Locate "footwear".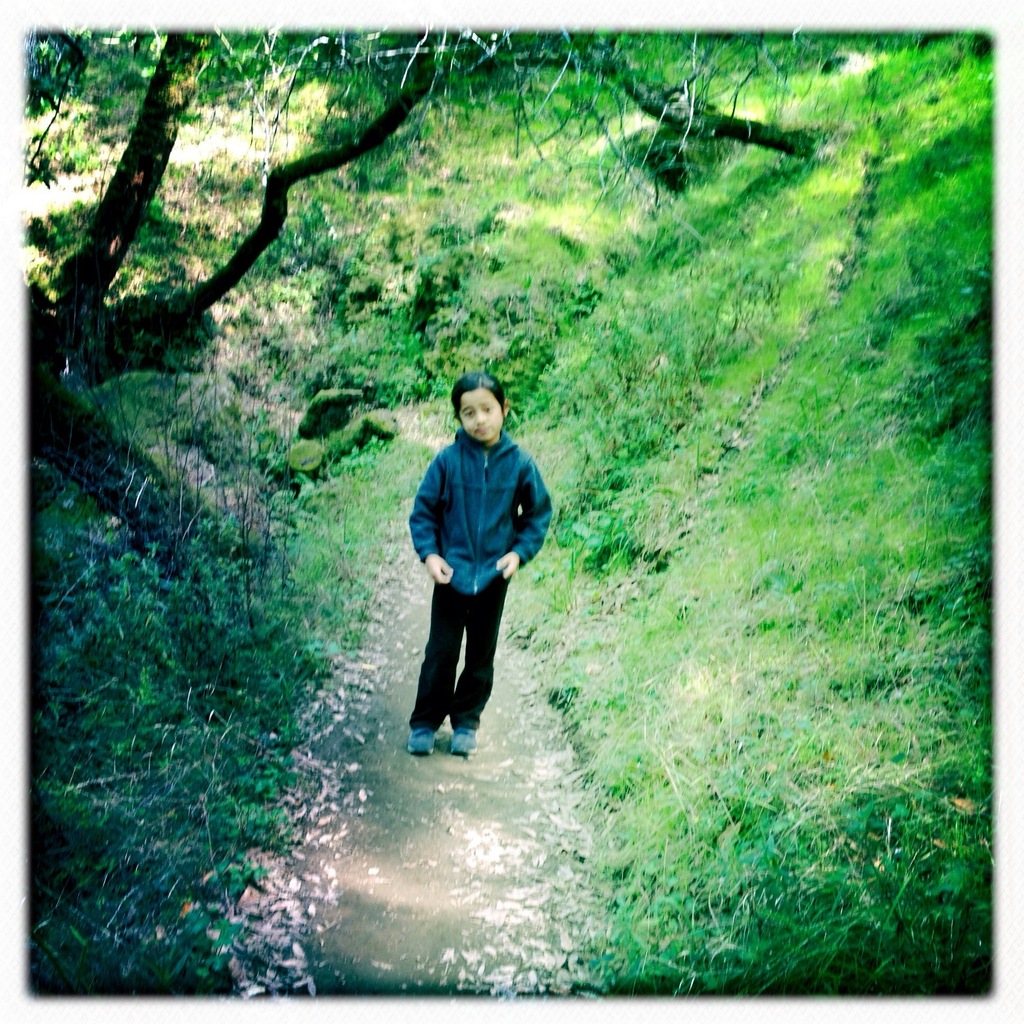
Bounding box: (left=450, top=719, right=477, bottom=756).
